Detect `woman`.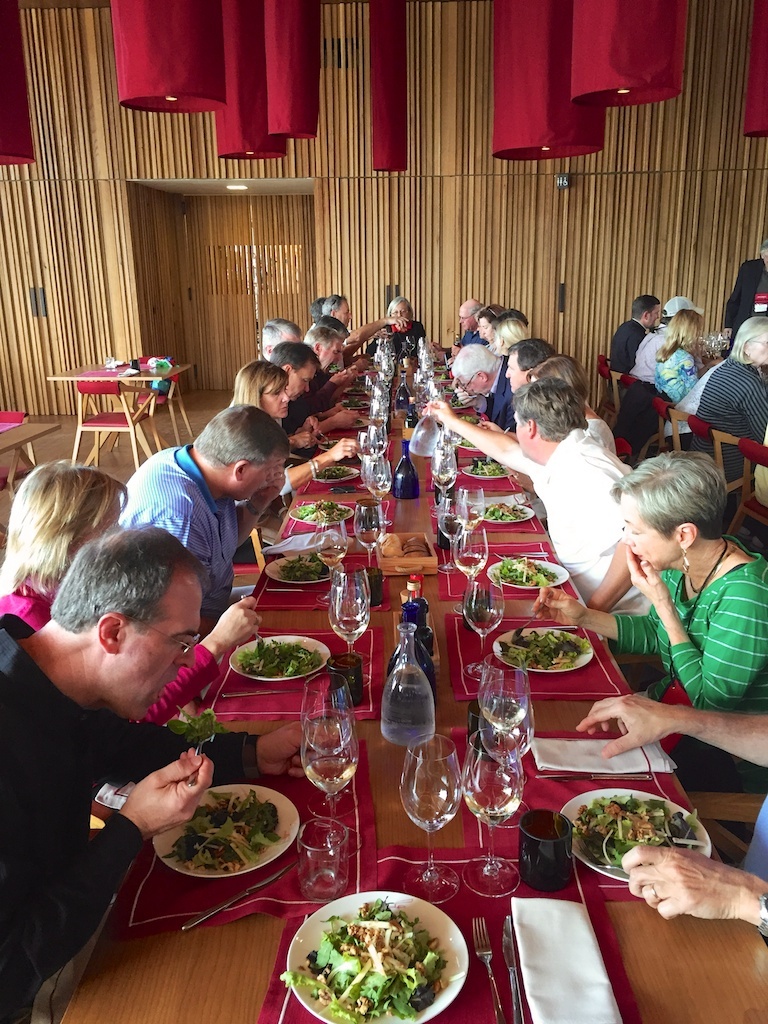
Detected at (366, 293, 435, 355).
